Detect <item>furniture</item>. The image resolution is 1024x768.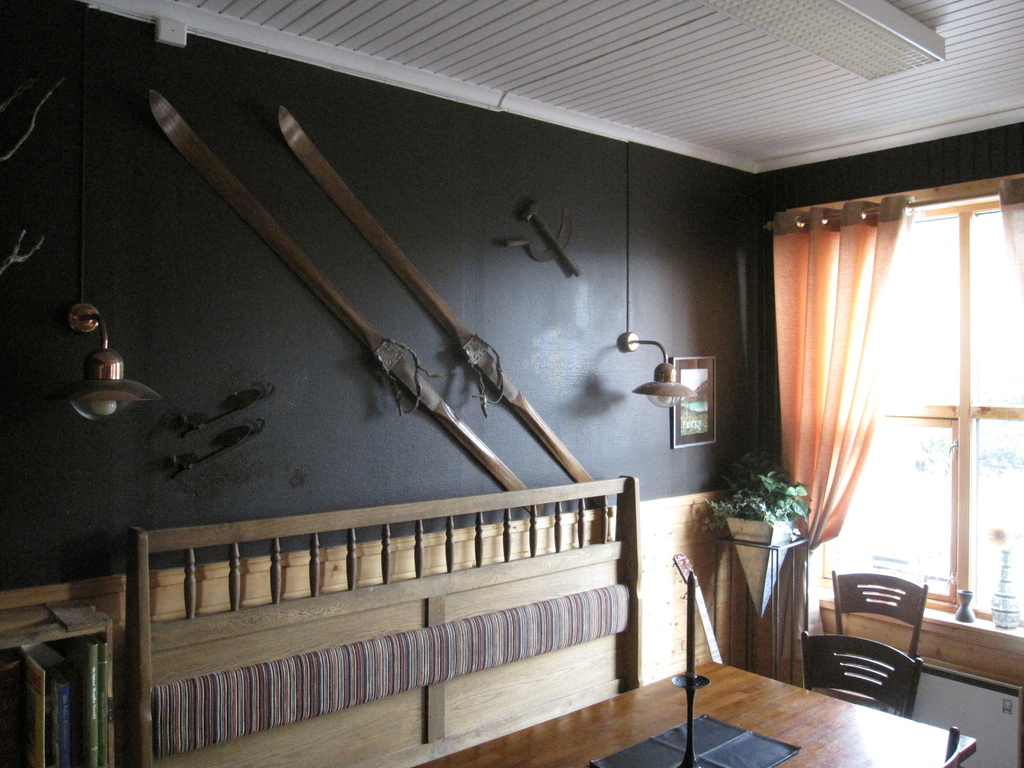
[412,660,973,767].
